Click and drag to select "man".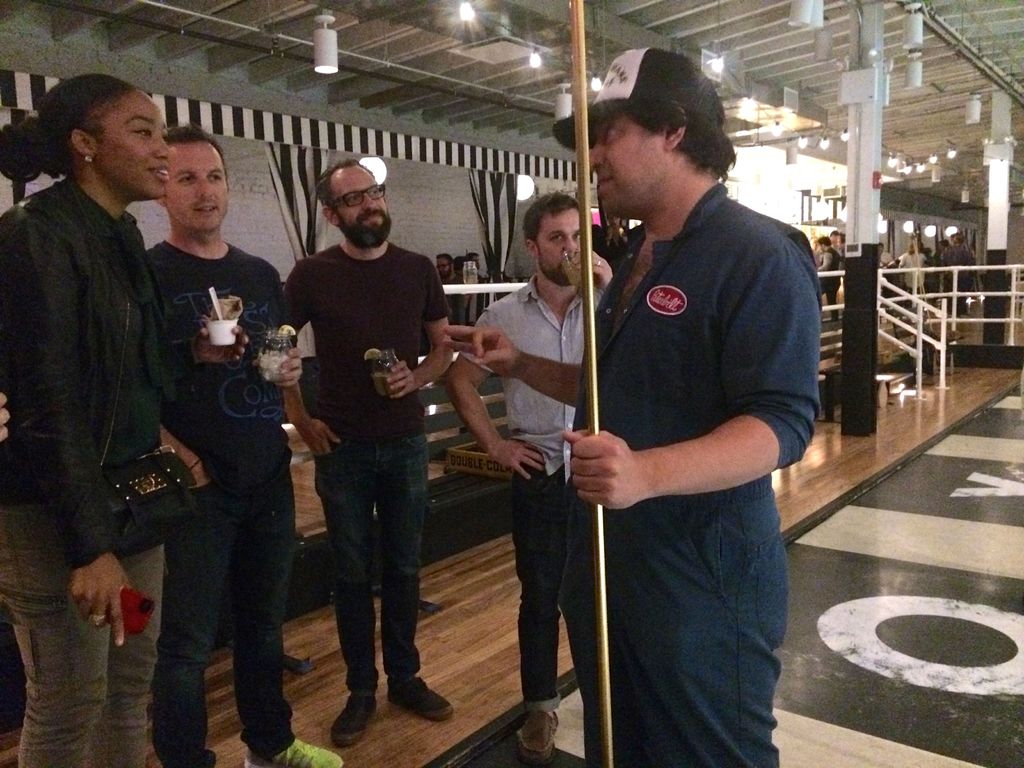
Selection: [left=140, top=124, right=349, bottom=767].
